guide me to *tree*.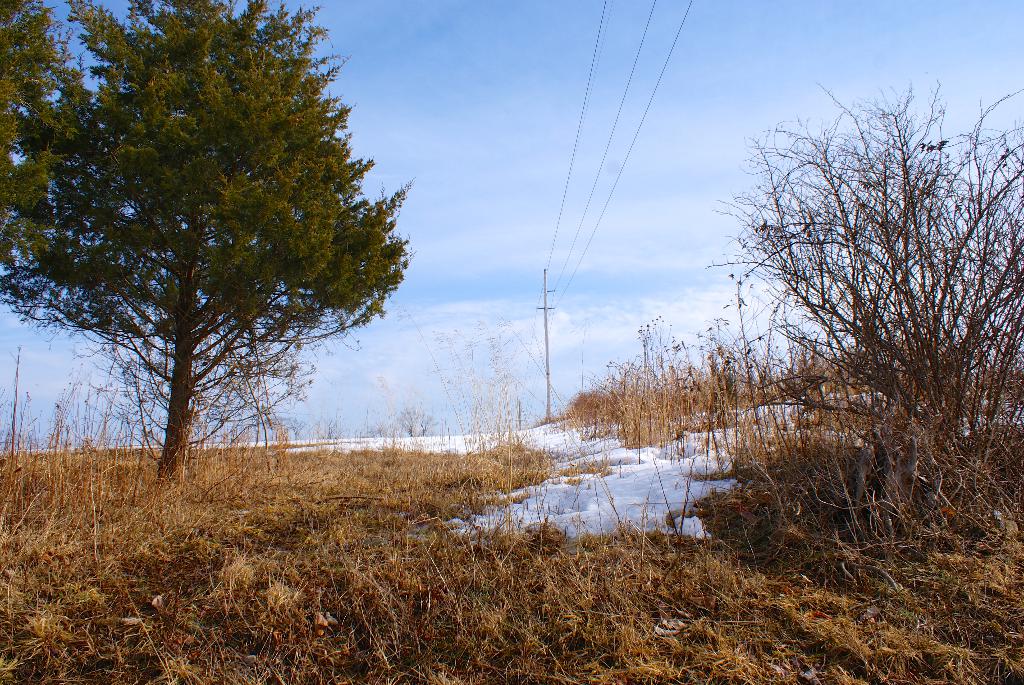
Guidance: l=40, t=19, r=401, b=507.
